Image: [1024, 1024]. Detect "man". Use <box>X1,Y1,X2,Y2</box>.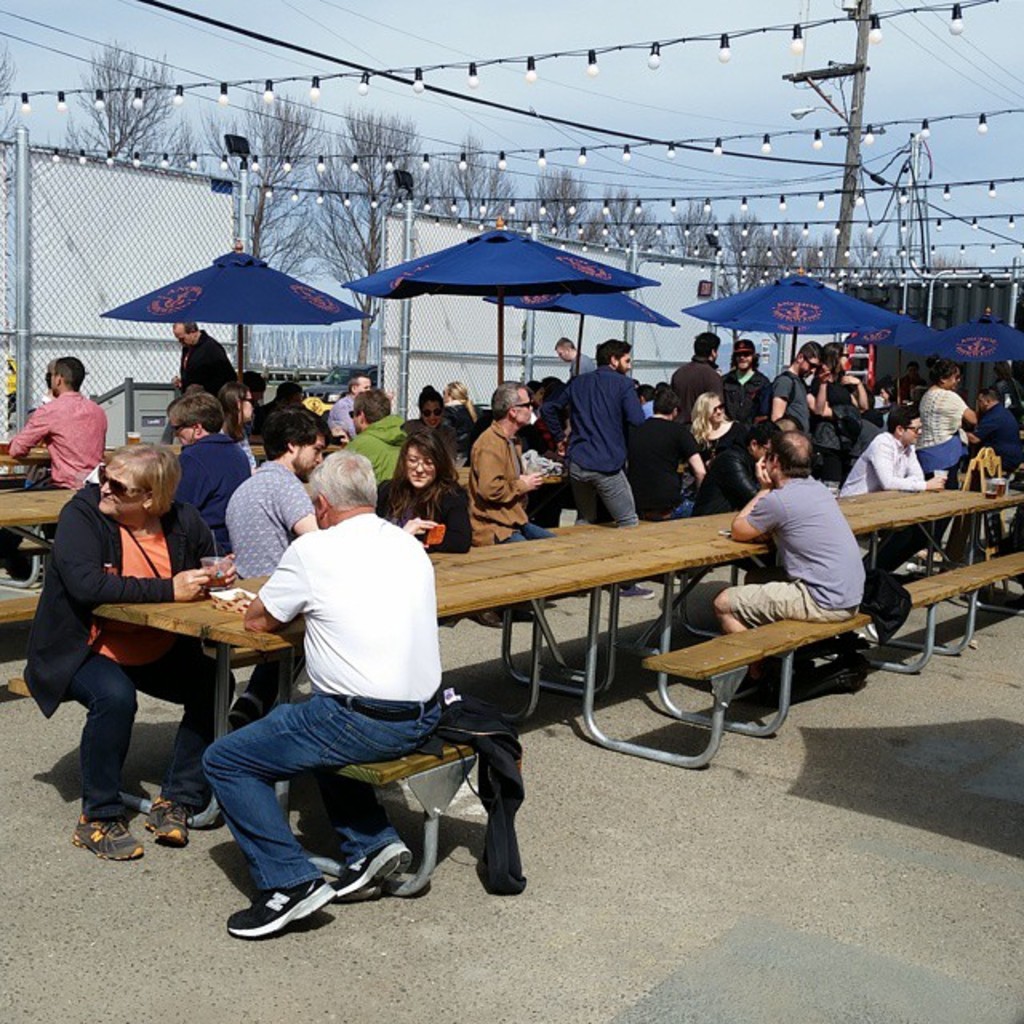
<box>670,331,723,426</box>.
